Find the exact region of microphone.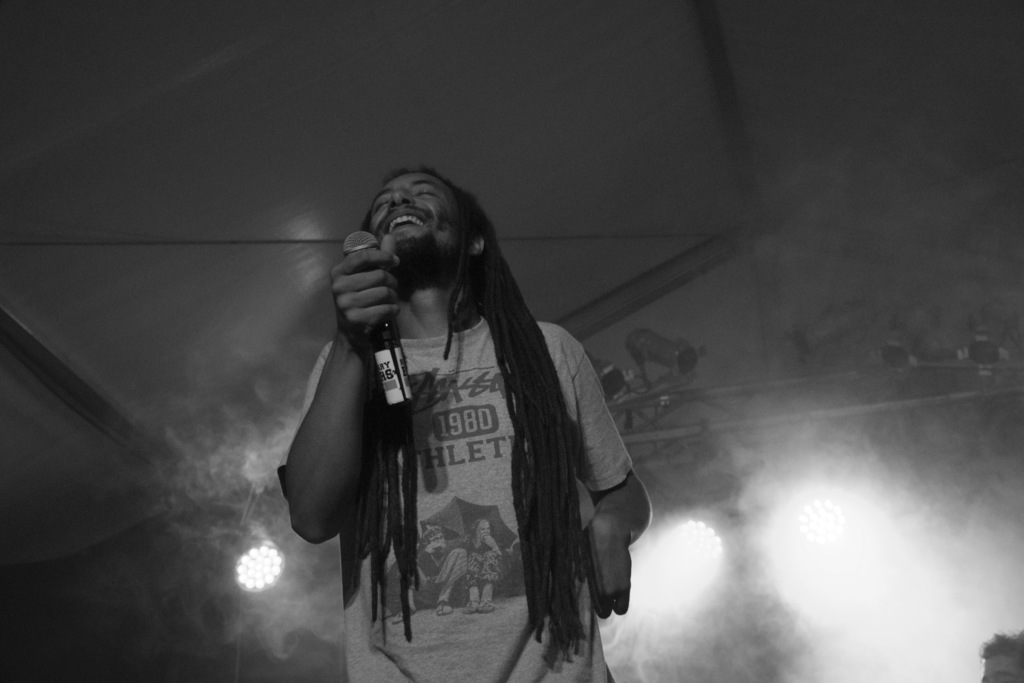
Exact region: [337, 231, 415, 406].
